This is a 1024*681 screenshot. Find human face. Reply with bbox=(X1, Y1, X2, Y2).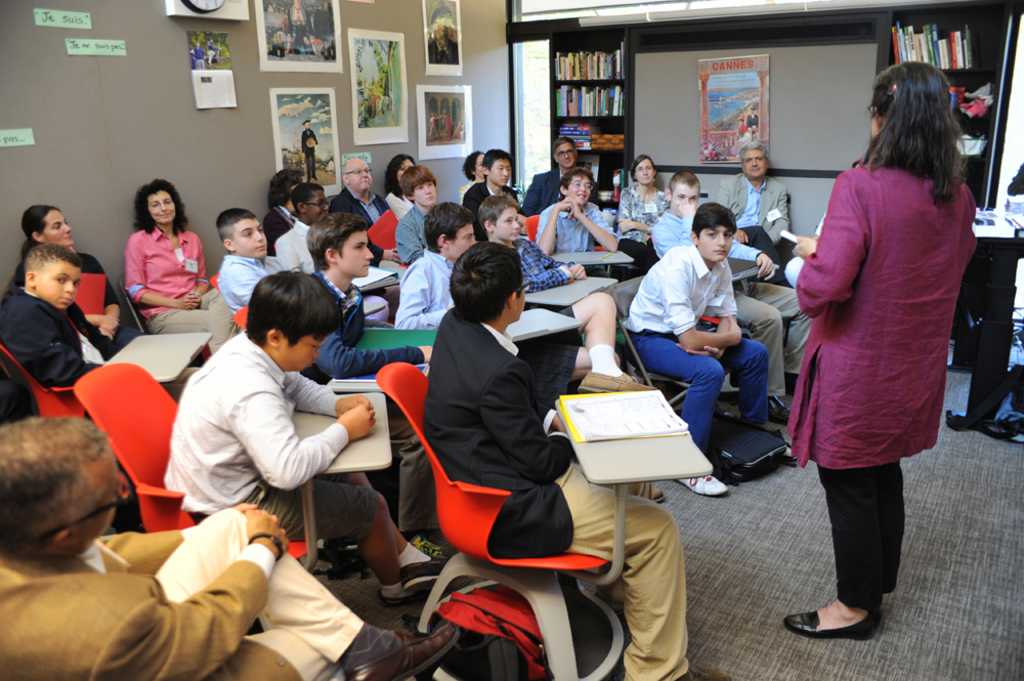
bbox=(413, 181, 433, 202).
